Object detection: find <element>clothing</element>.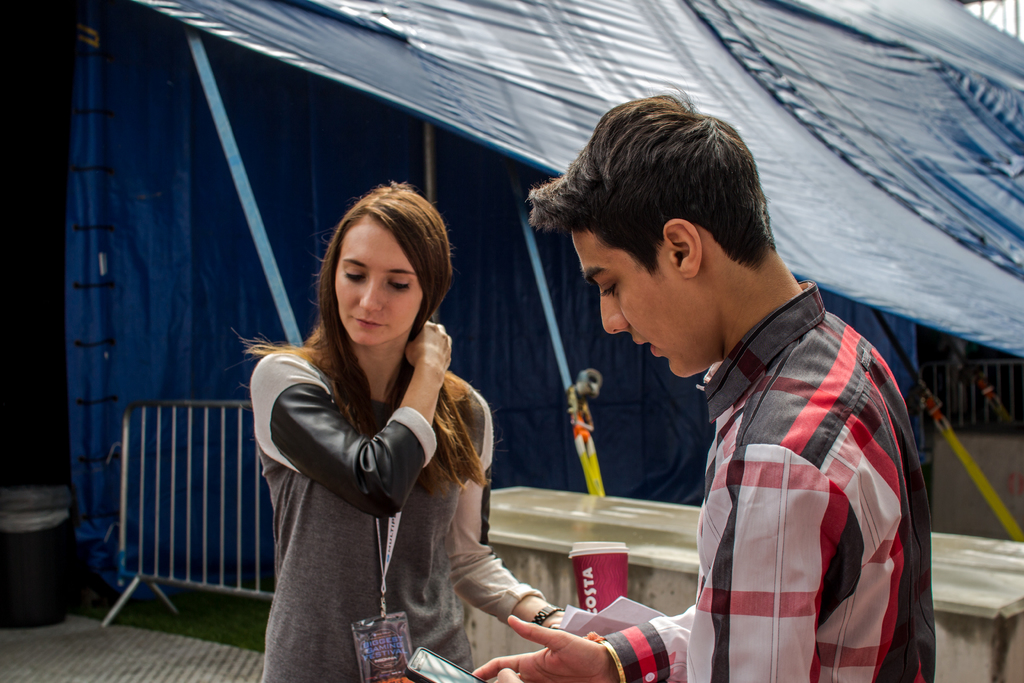
x1=586, y1=279, x2=936, y2=682.
